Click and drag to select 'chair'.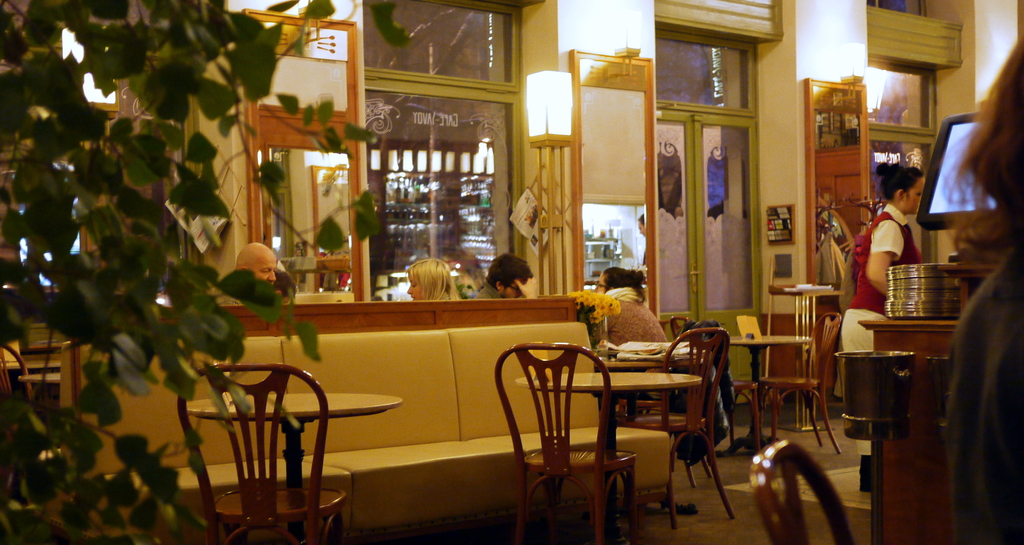
Selection: Rect(758, 314, 842, 457).
